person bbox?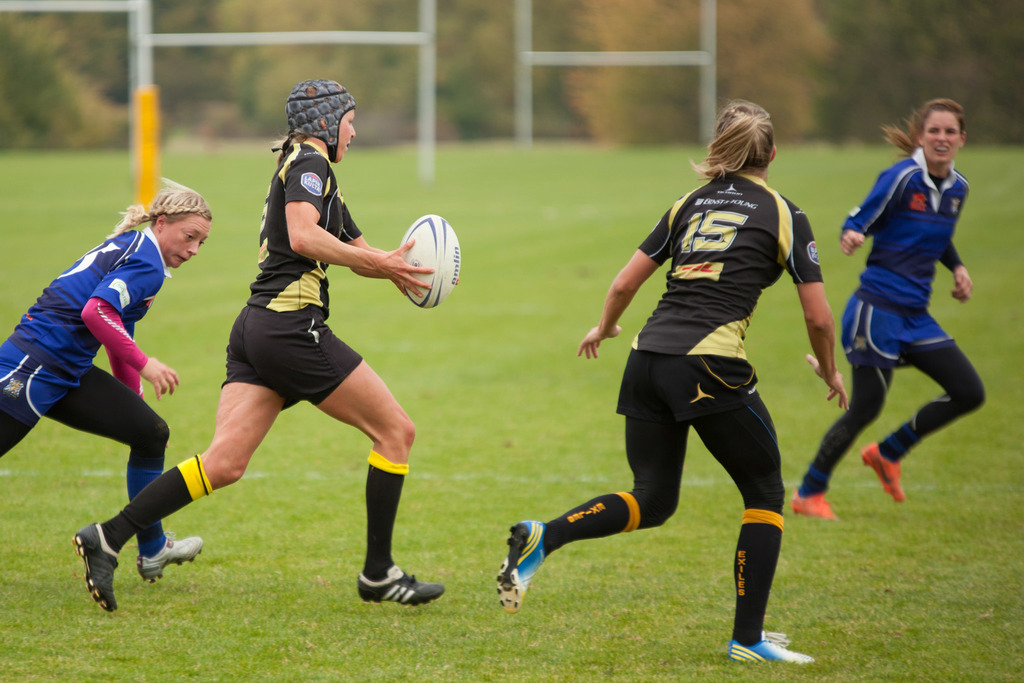
x1=789, y1=97, x2=989, y2=522
